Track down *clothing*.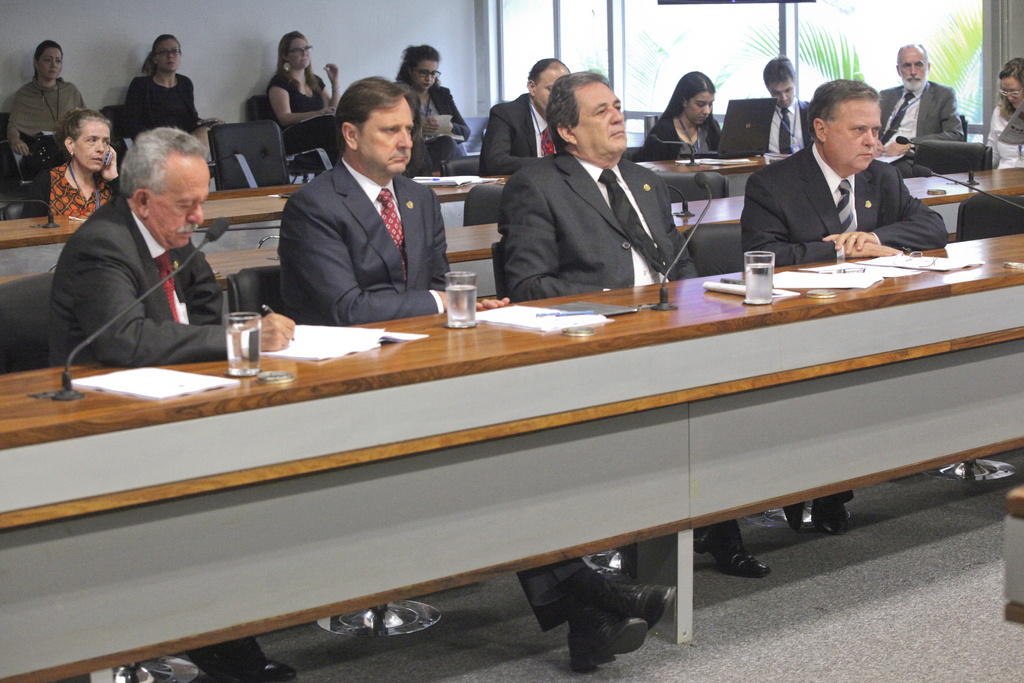
Tracked to BBox(121, 72, 201, 133).
